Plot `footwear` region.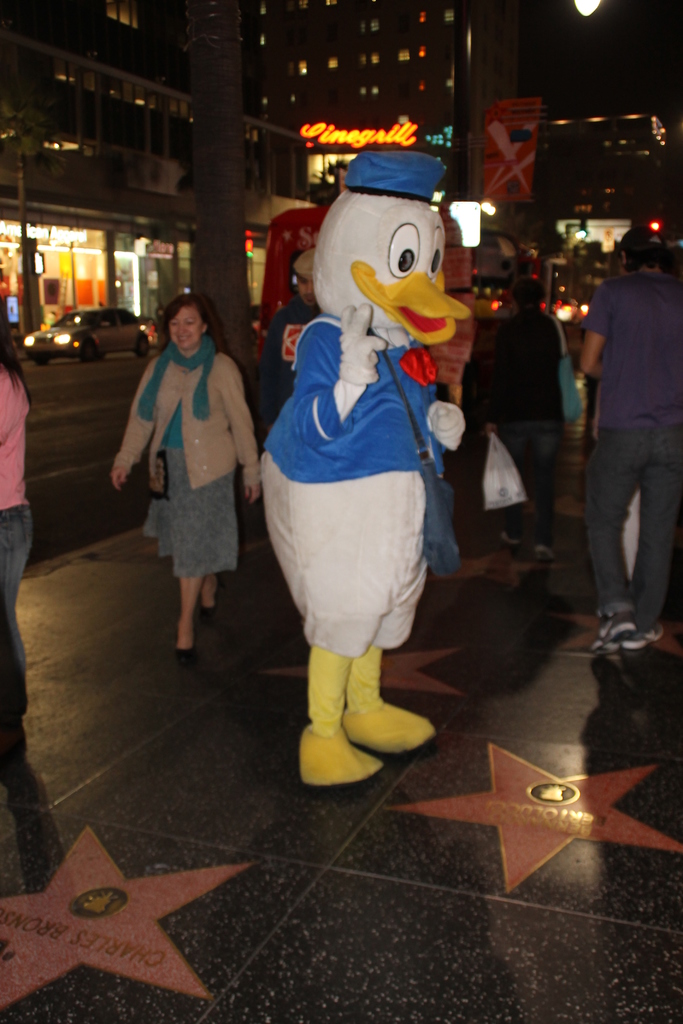
Plotted at (x1=344, y1=702, x2=432, y2=762).
